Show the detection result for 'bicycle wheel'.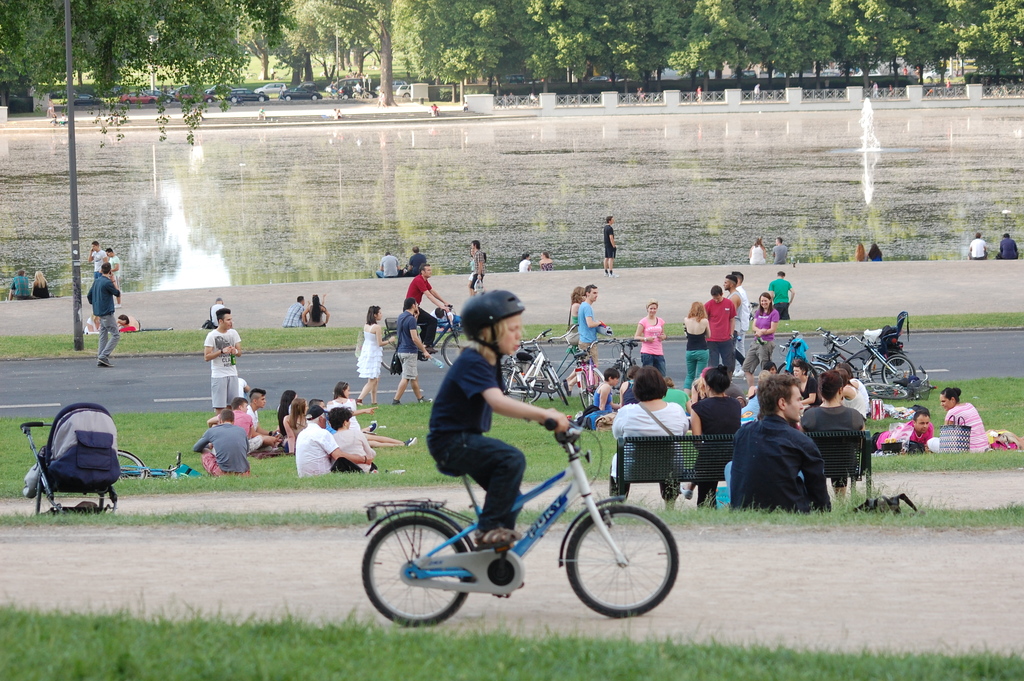
BBox(499, 359, 543, 405).
